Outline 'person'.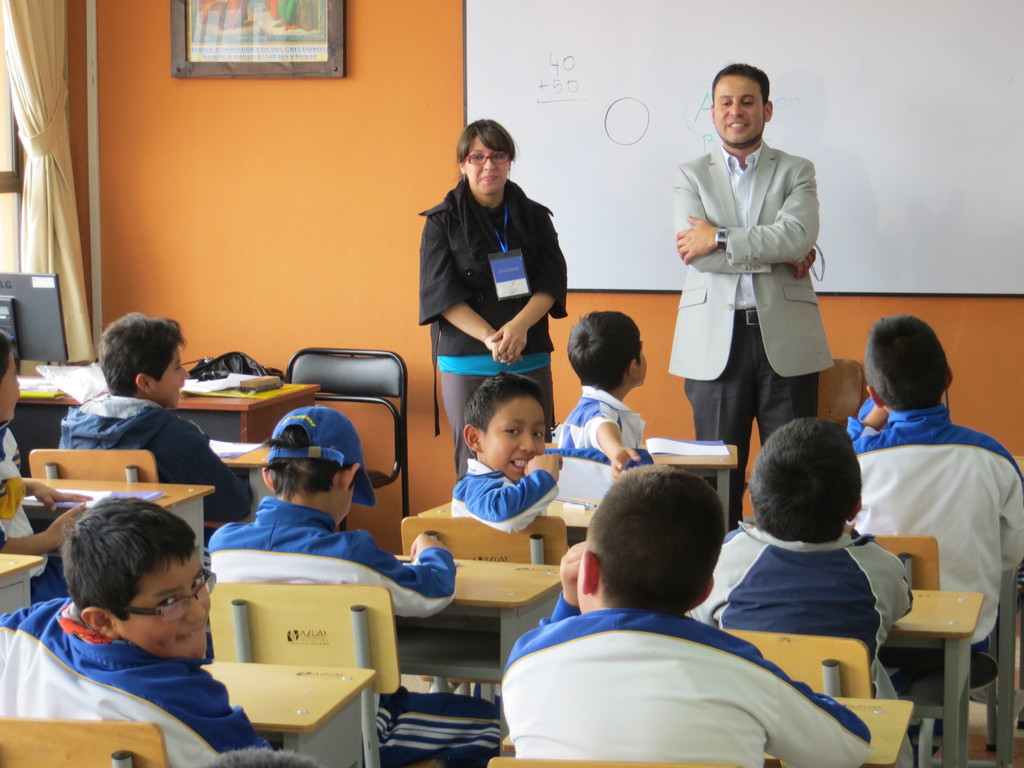
Outline: bbox=[397, 127, 555, 632].
